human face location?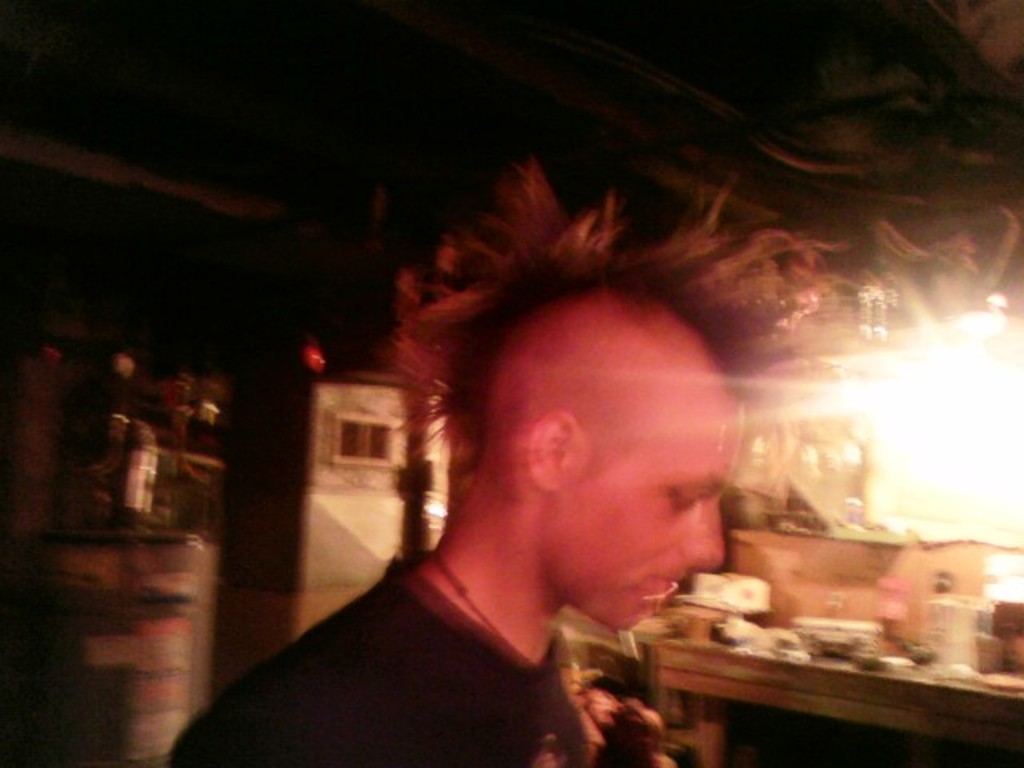
(left=563, top=397, right=734, bottom=632)
